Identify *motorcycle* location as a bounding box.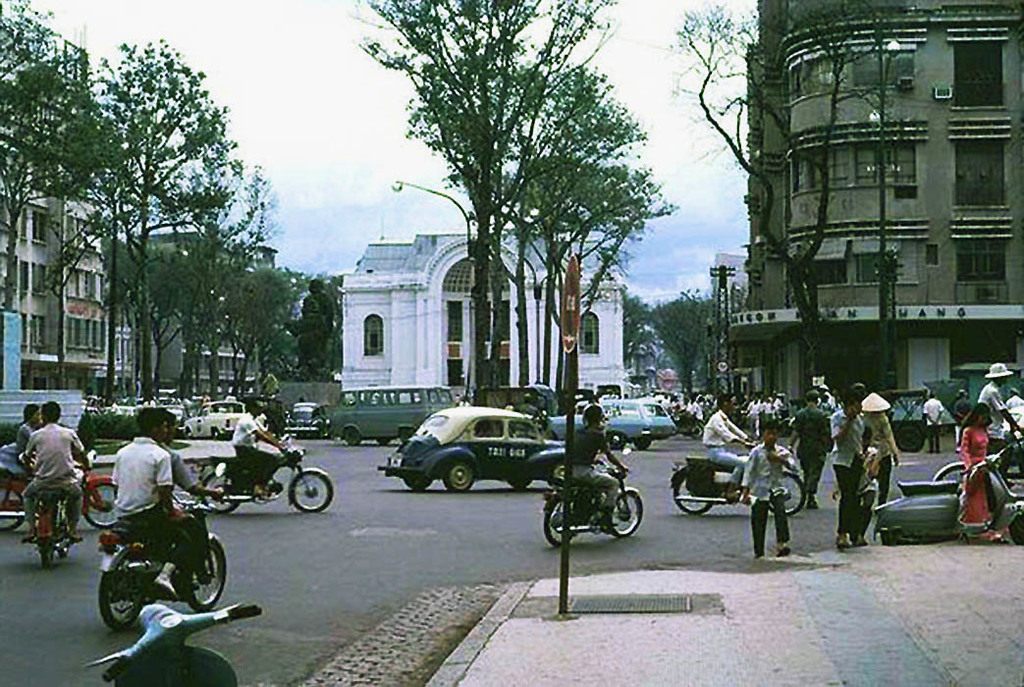
(x1=668, y1=441, x2=805, y2=516).
